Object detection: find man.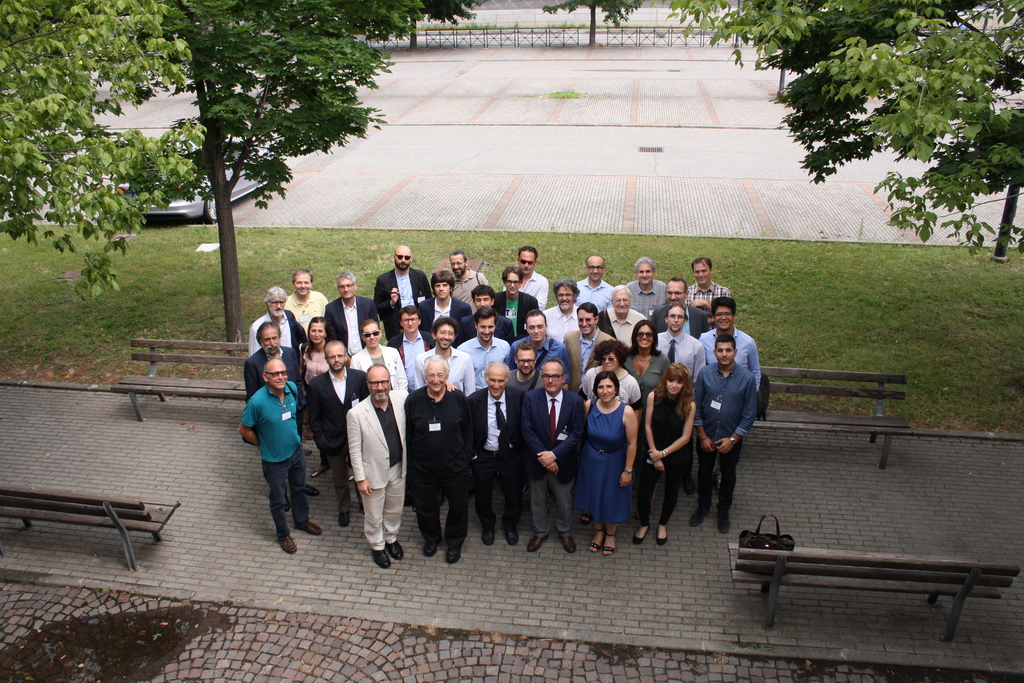
[x1=683, y1=331, x2=760, y2=539].
